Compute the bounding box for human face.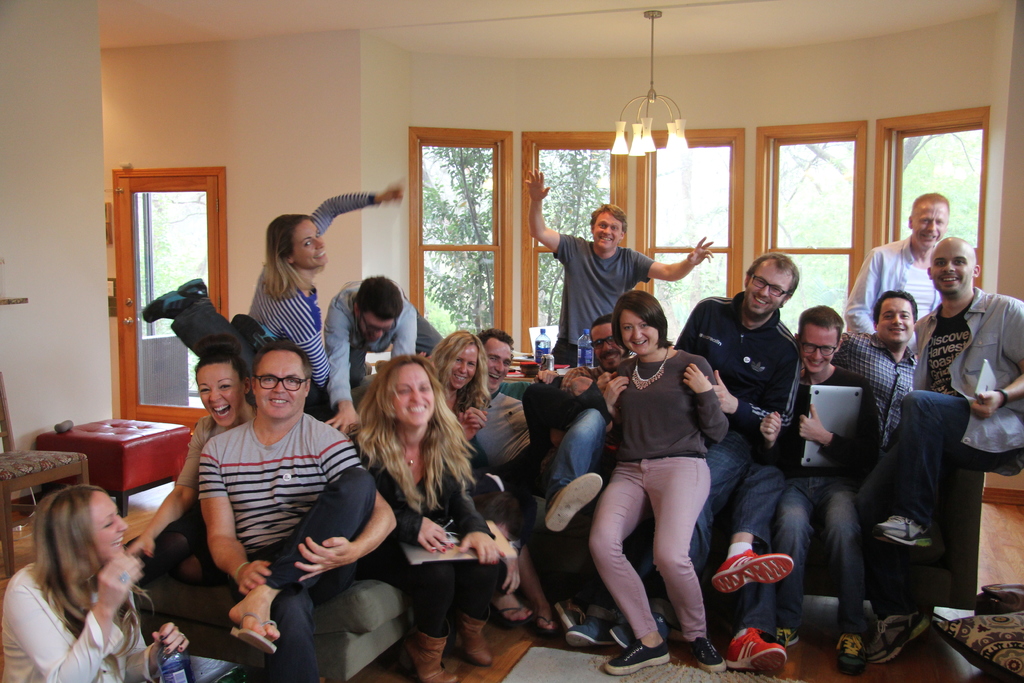
291:216:328:273.
